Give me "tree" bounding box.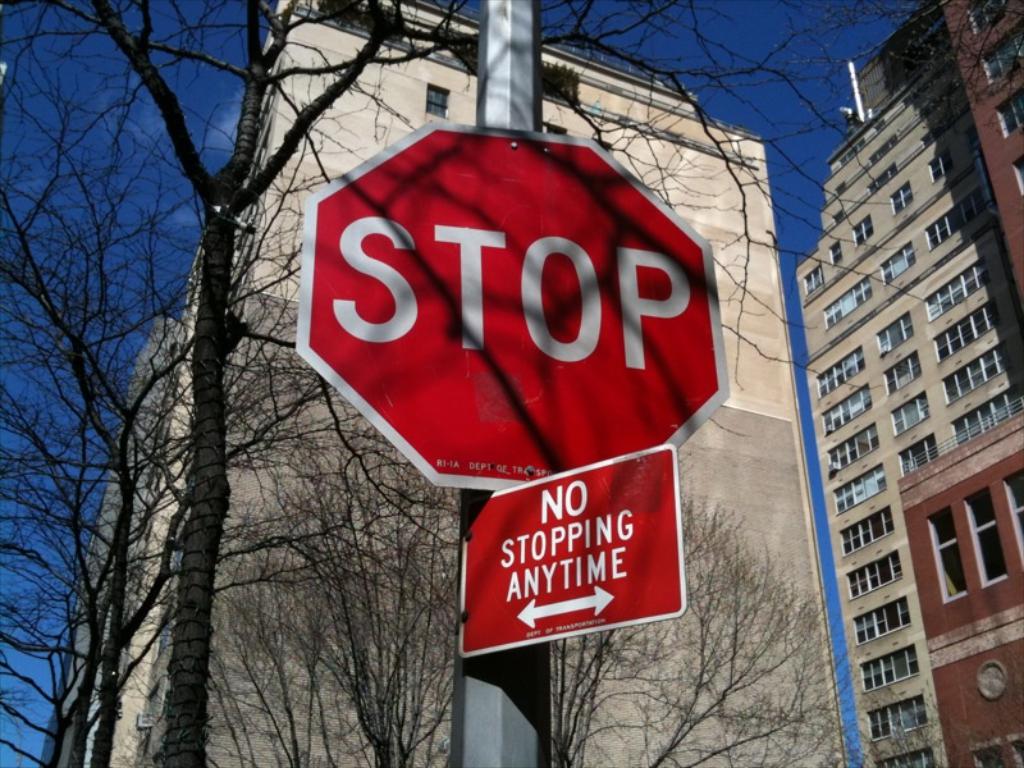
pyautogui.locateOnScreen(191, 463, 499, 767).
